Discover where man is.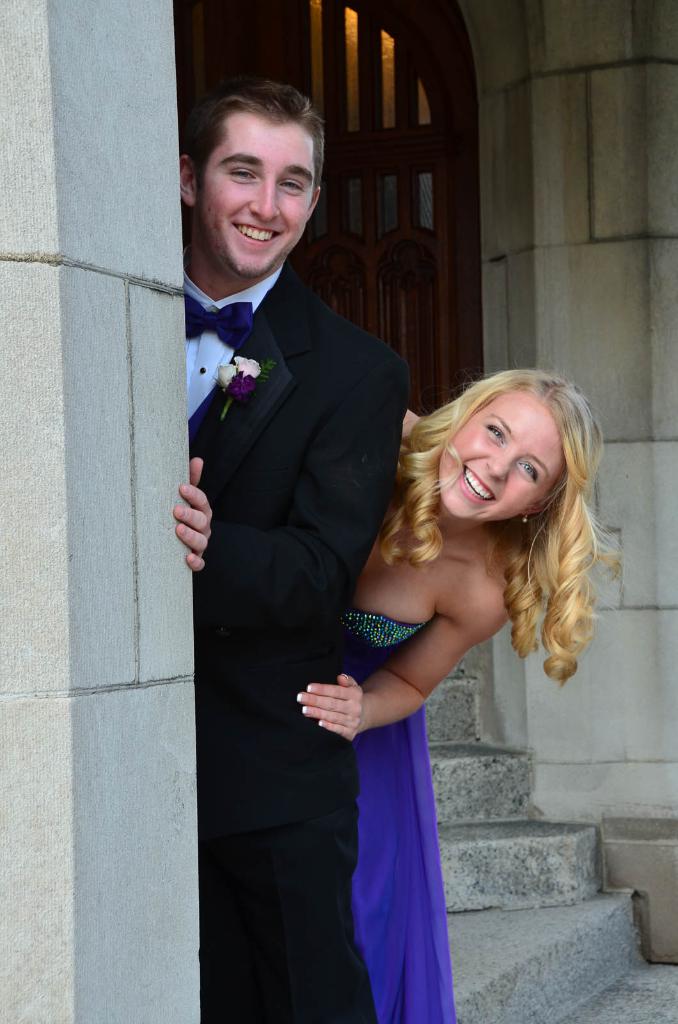
Discovered at pyautogui.locateOnScreen(169, 88, 407, 1023).
